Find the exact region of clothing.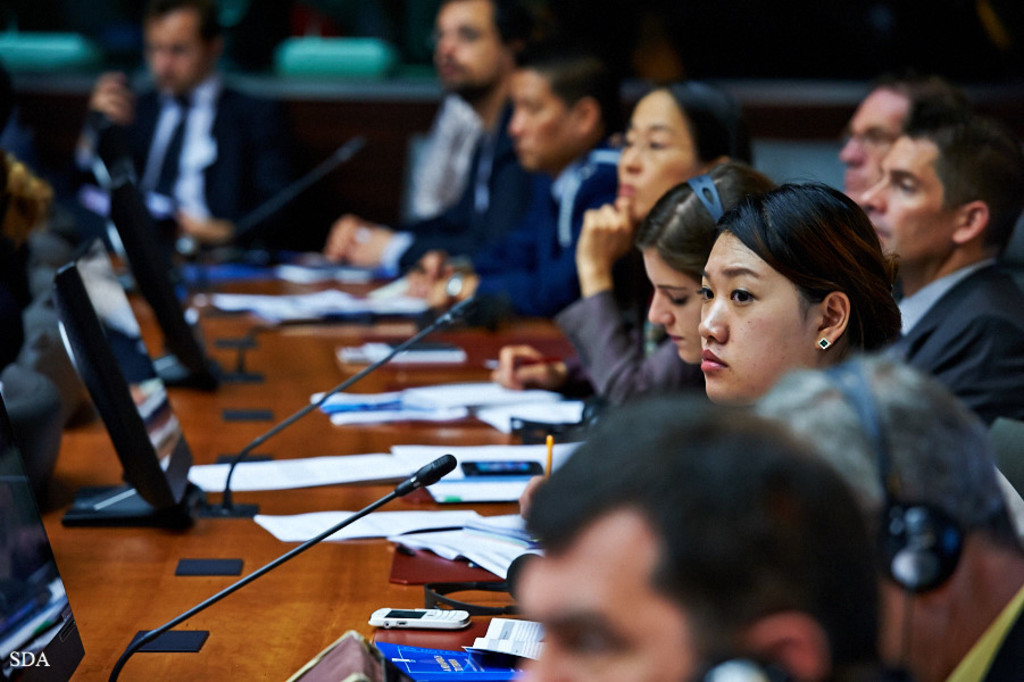
Exact region: bbox=(101, 75, 283, 244).
